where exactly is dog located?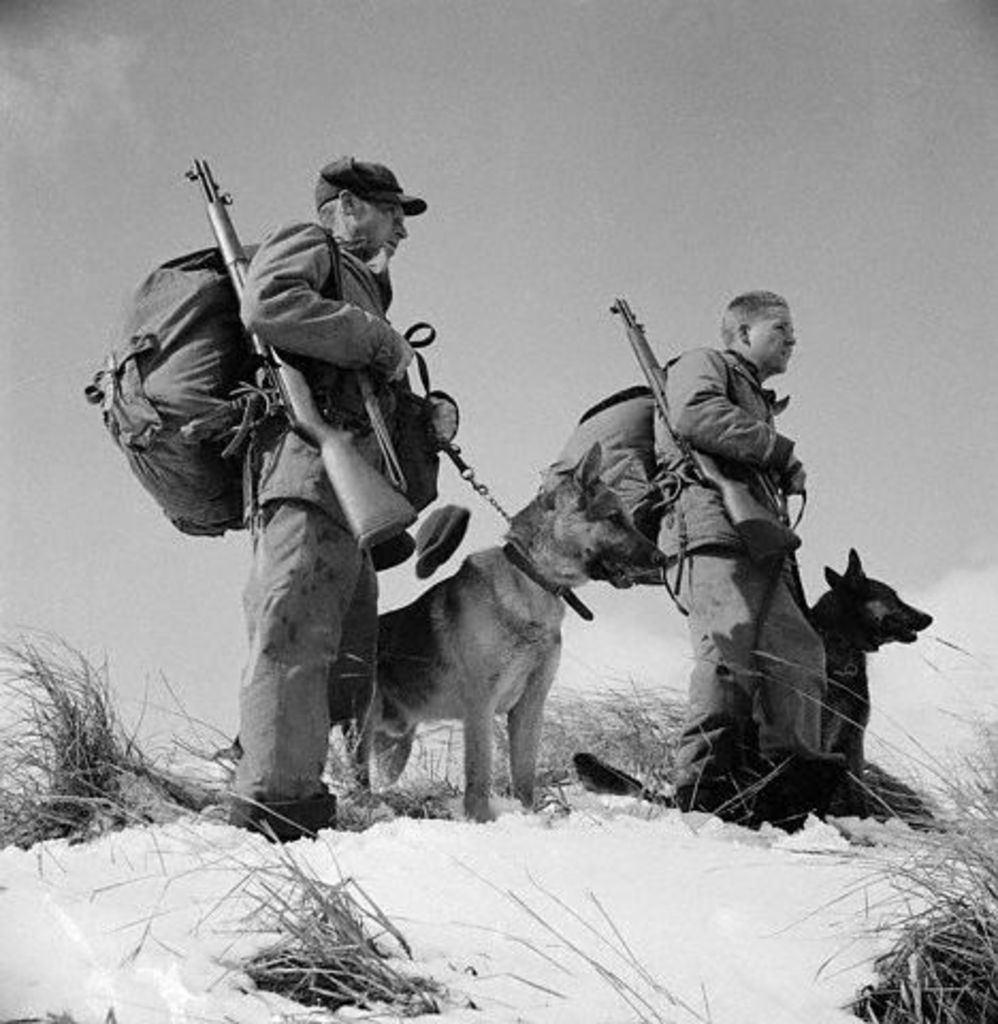
Its bounding box is {"left": 200, "top": 444, "right": 672, "bottom": 823}.
